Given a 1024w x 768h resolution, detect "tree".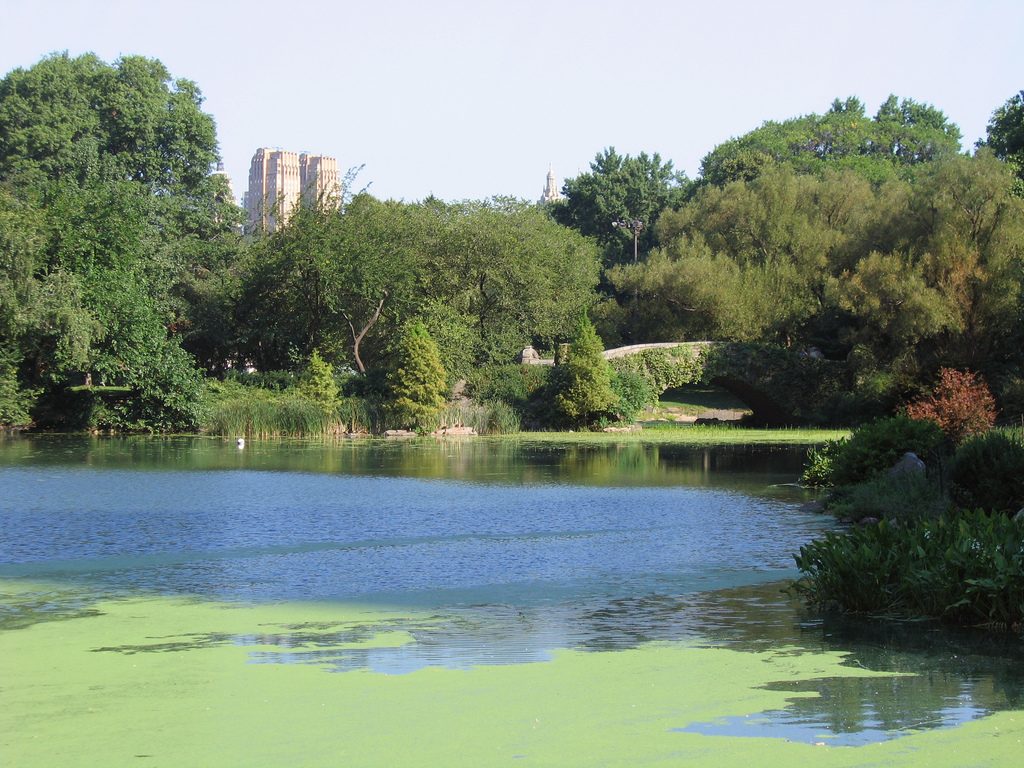
84 52 243 351.
